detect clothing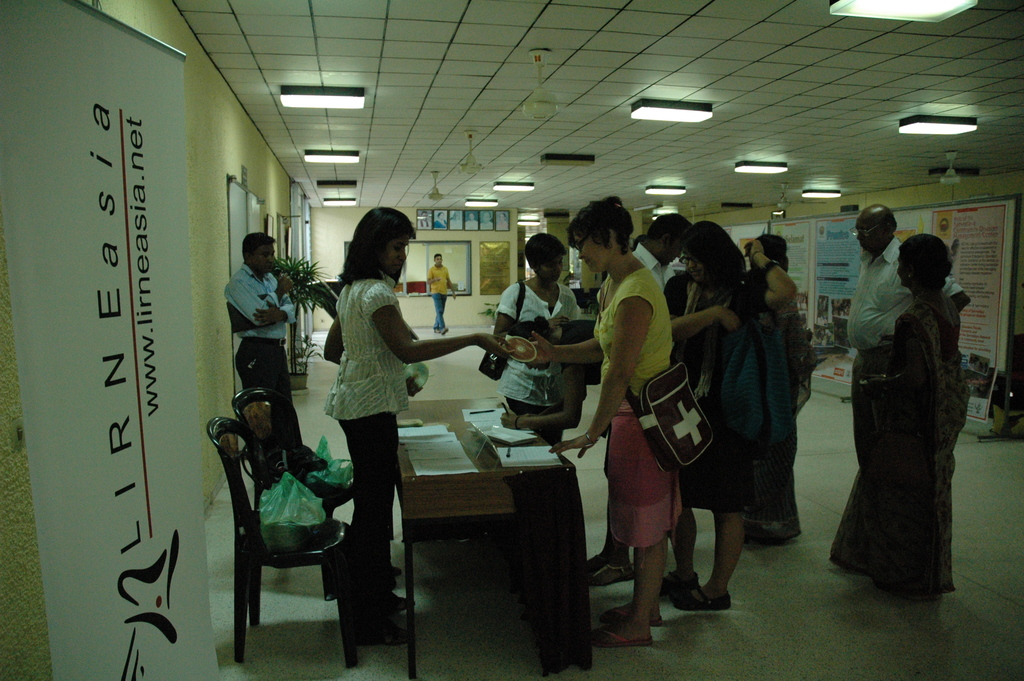
rect(323, 274, 412, 618)
